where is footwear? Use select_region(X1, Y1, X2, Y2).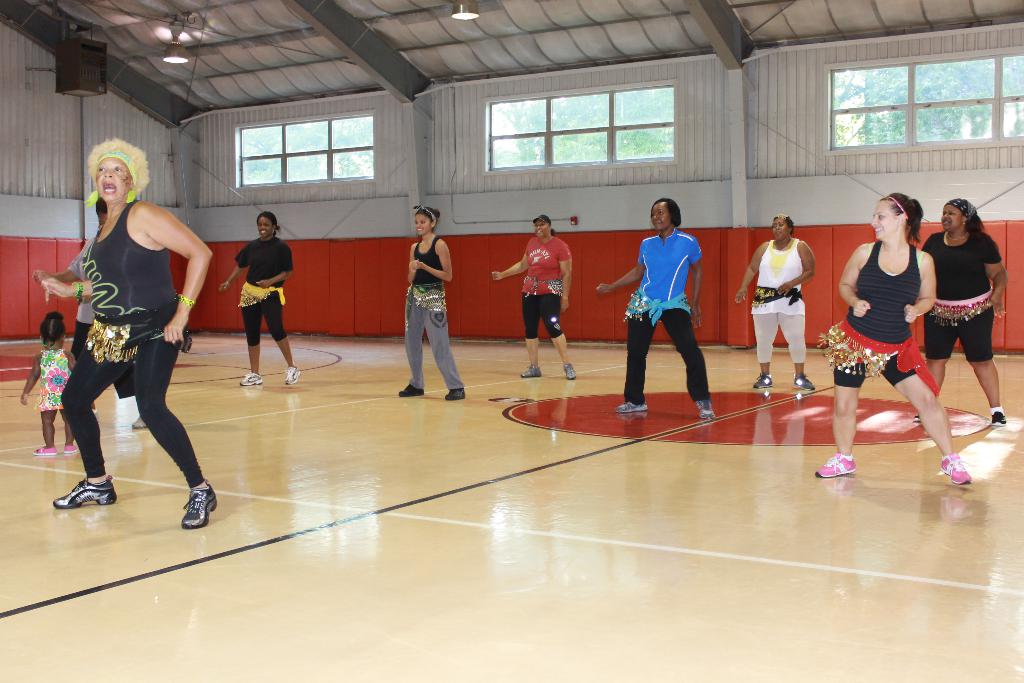
select_region(132, 415, 152, 428).
